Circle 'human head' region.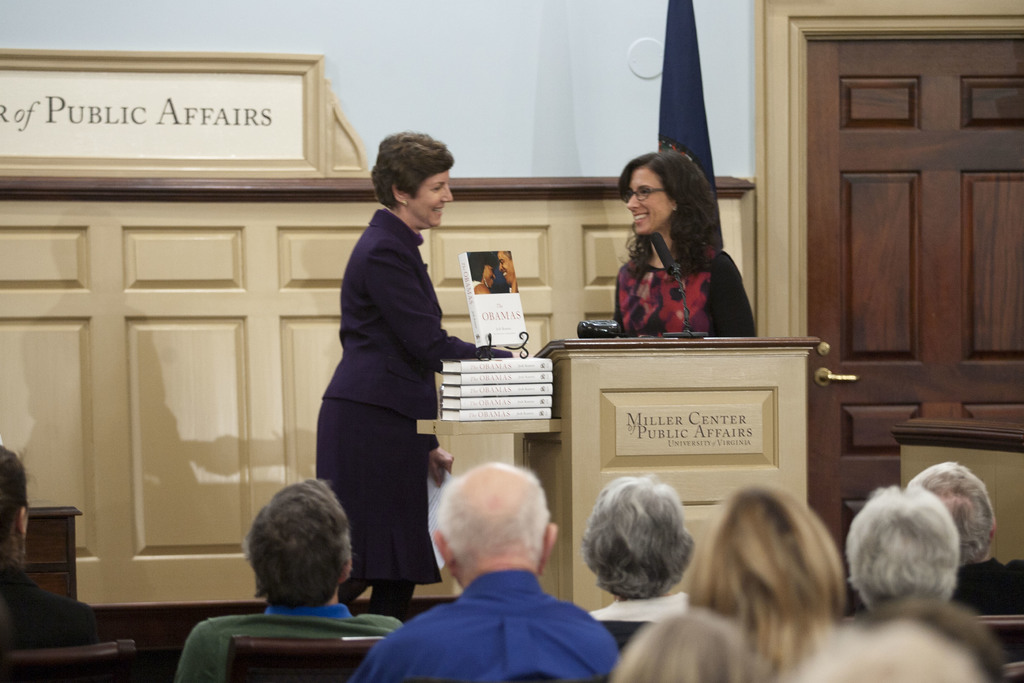
Region: box(580, 480, 710, 617).
